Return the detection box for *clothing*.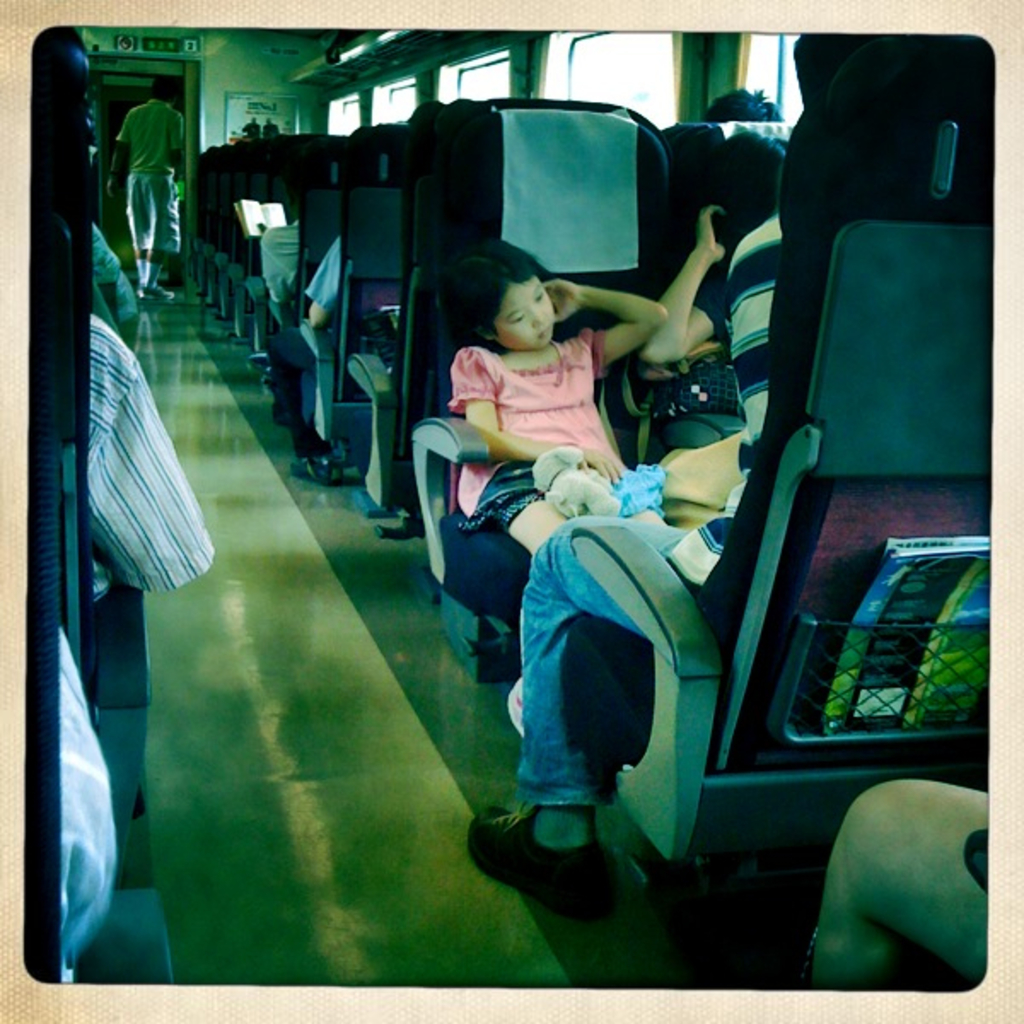
113:96:183:258.
